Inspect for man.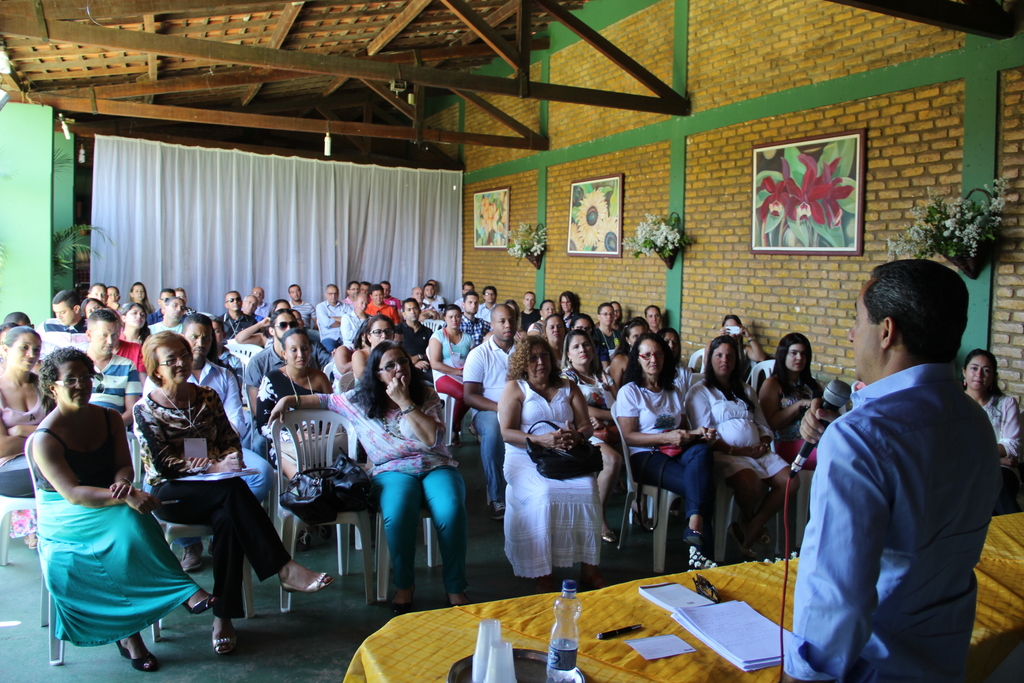
Inspection: <box>787,258,1011,675</box>.
